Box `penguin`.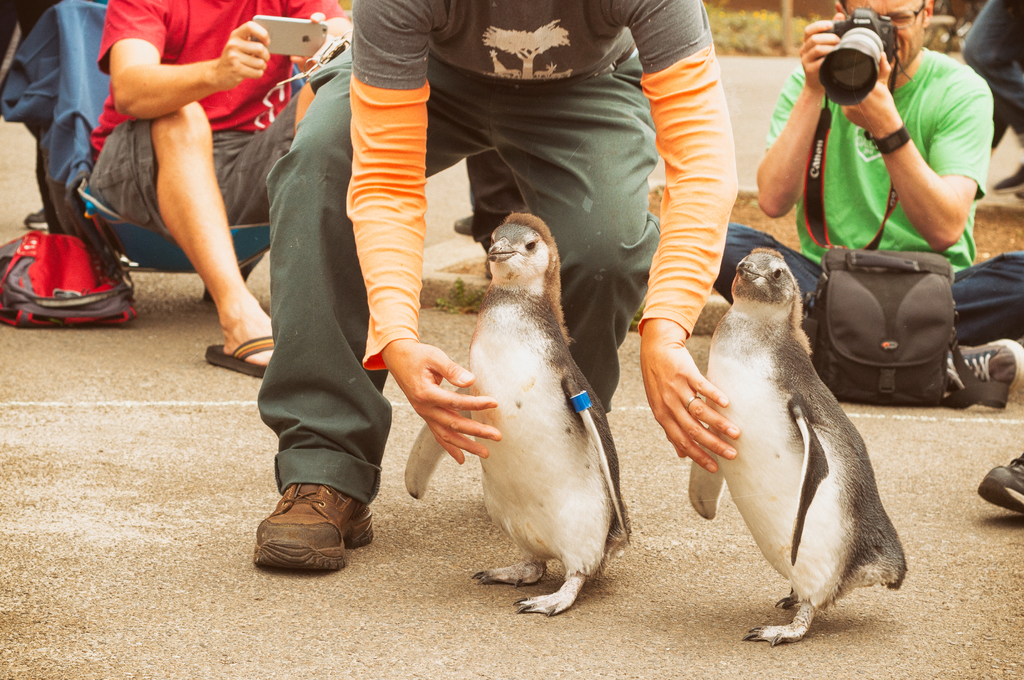
region(683, 239, 918, 649).
